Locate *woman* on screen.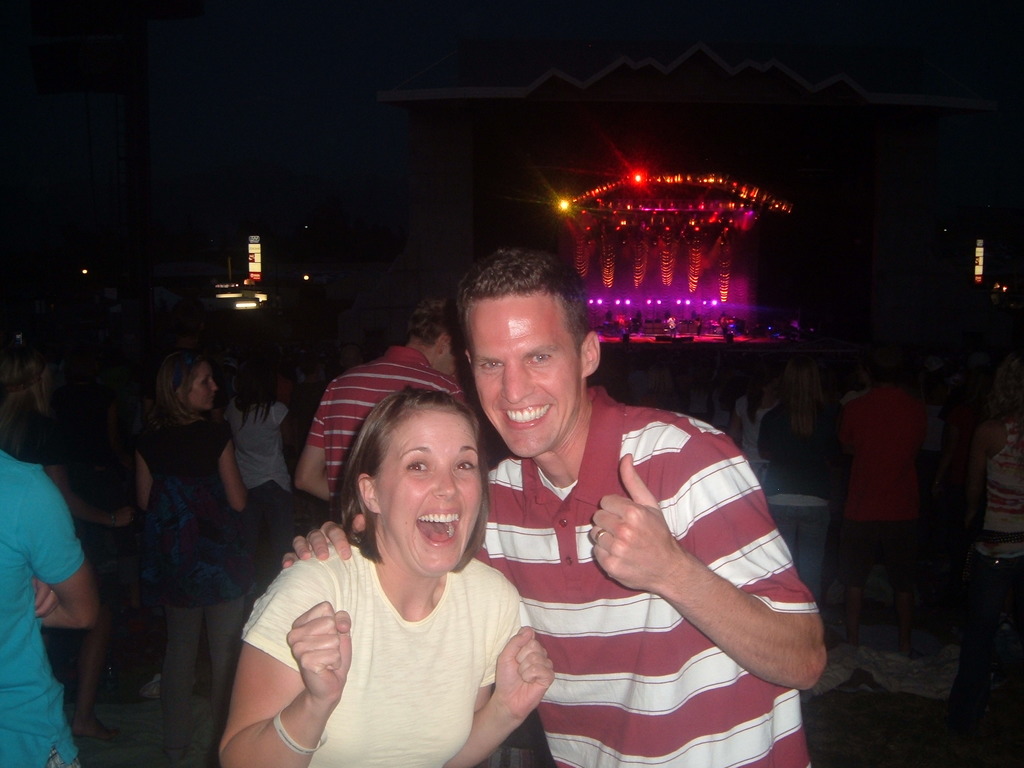
On screen at BBox(966, 387, 1023, 725).
